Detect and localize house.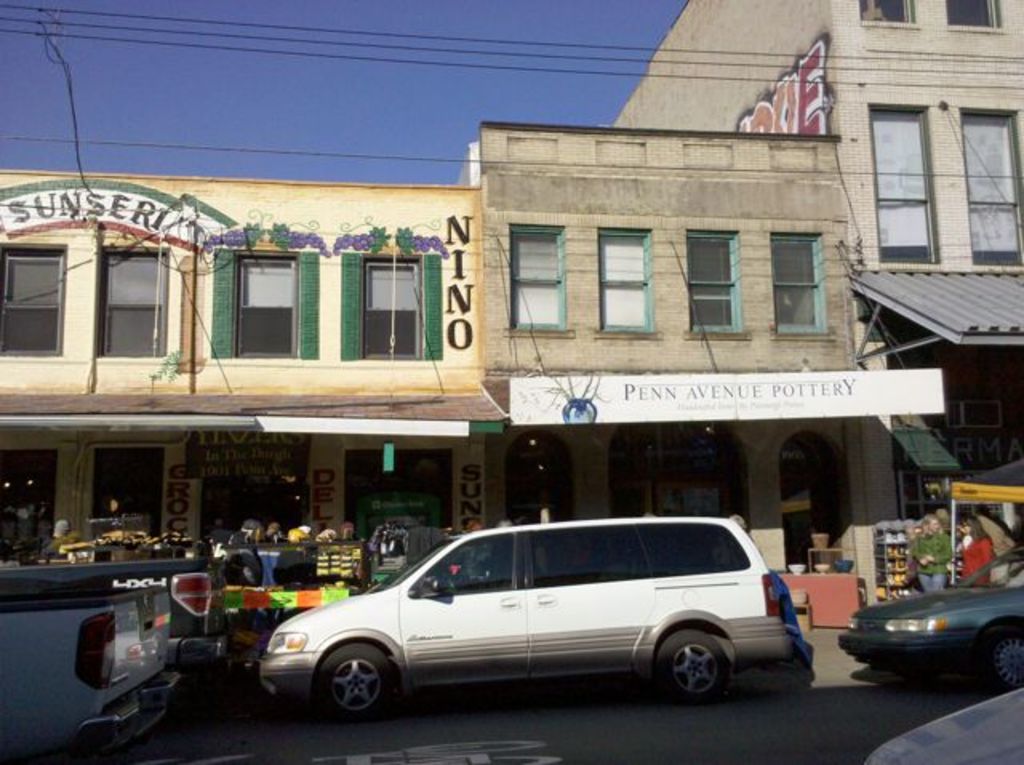
Localized at bbox(618, 0, 1022, 578).
